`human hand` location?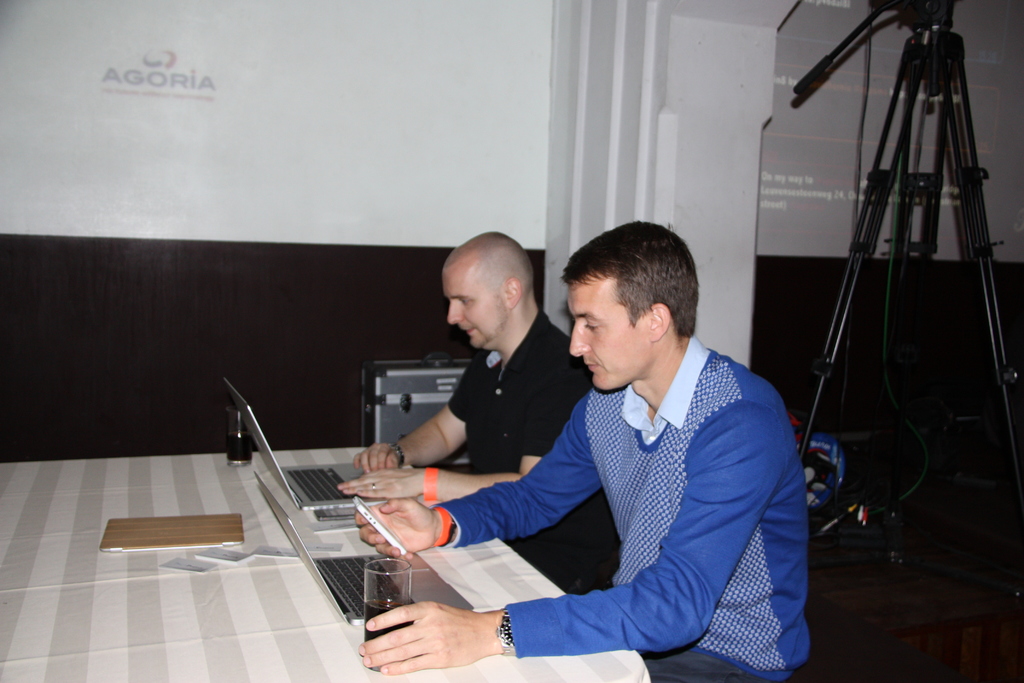
334, 468, 431, 502
